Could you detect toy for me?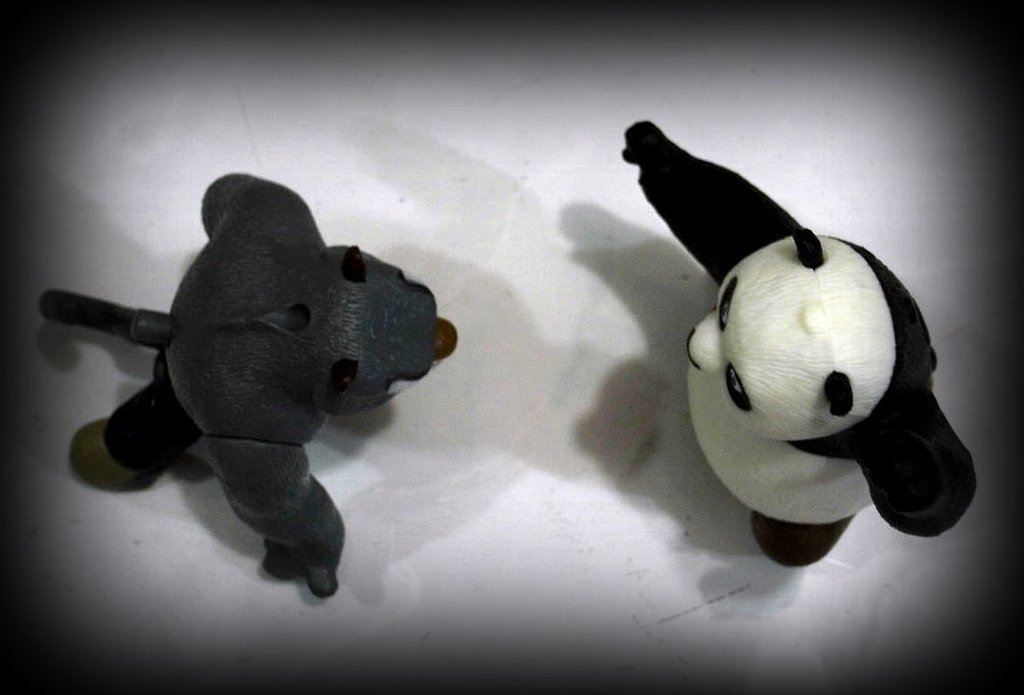
Detection result: region(617, 119, 979, 570).
